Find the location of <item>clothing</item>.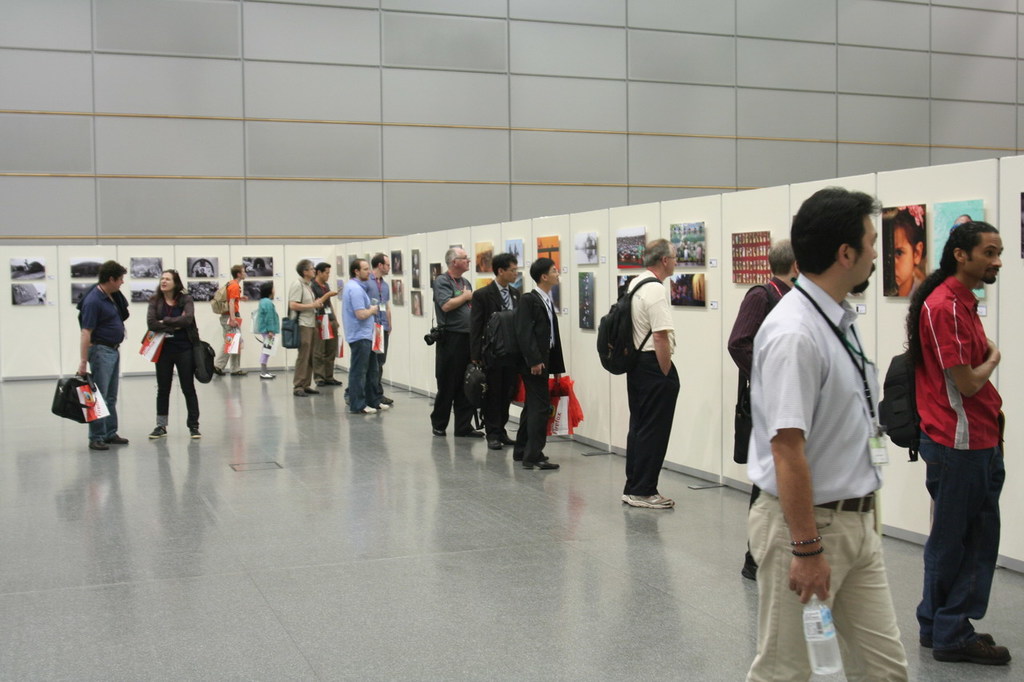
Location: 211,280,248,373.
